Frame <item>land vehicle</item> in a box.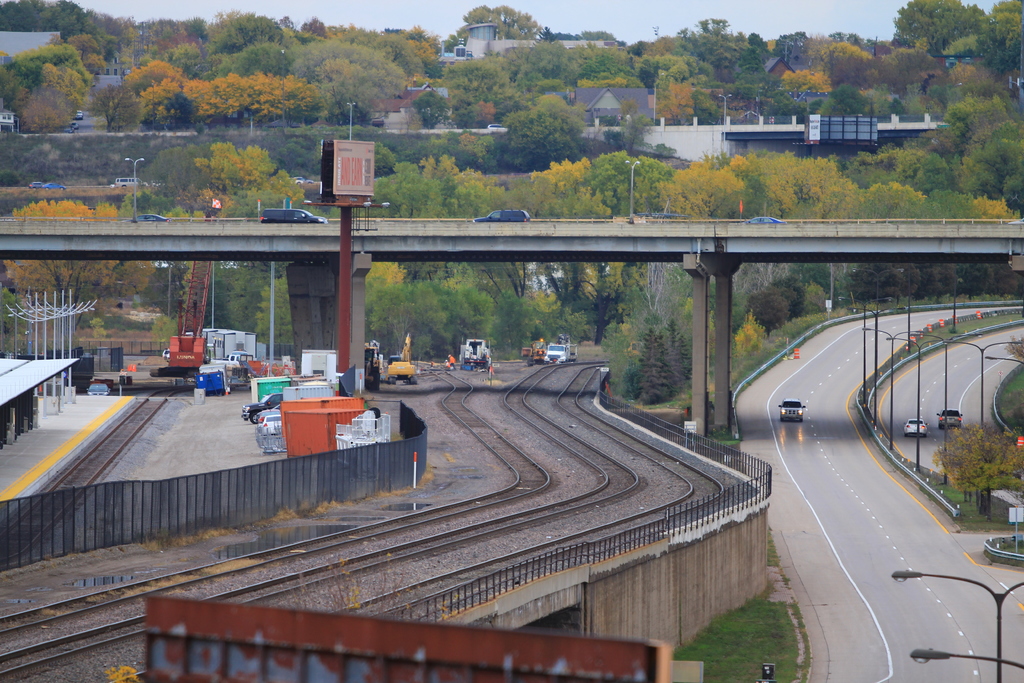
pyautogui.locateOnScreen(29, 181, 44, 189).
